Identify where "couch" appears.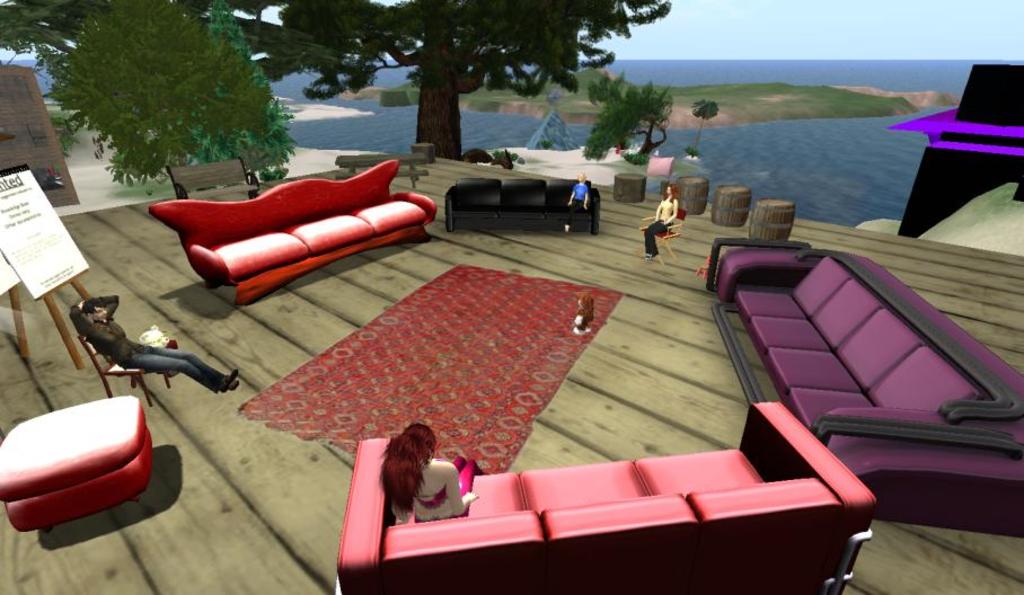
Appears at 330 401 881 594.
